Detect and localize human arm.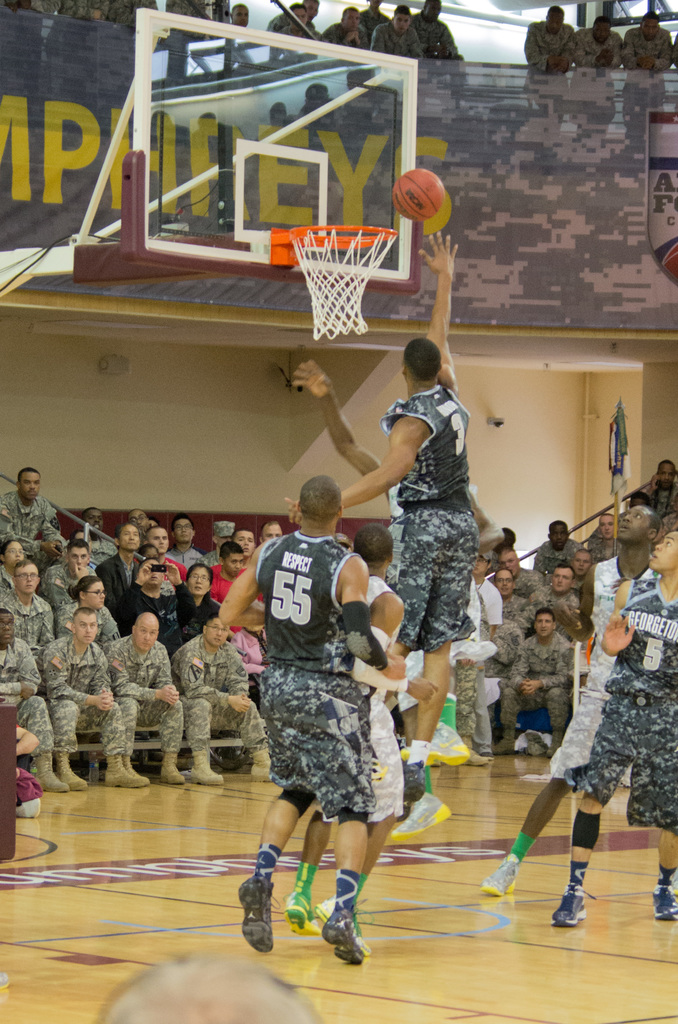
Localized at 43,560,86,611.
